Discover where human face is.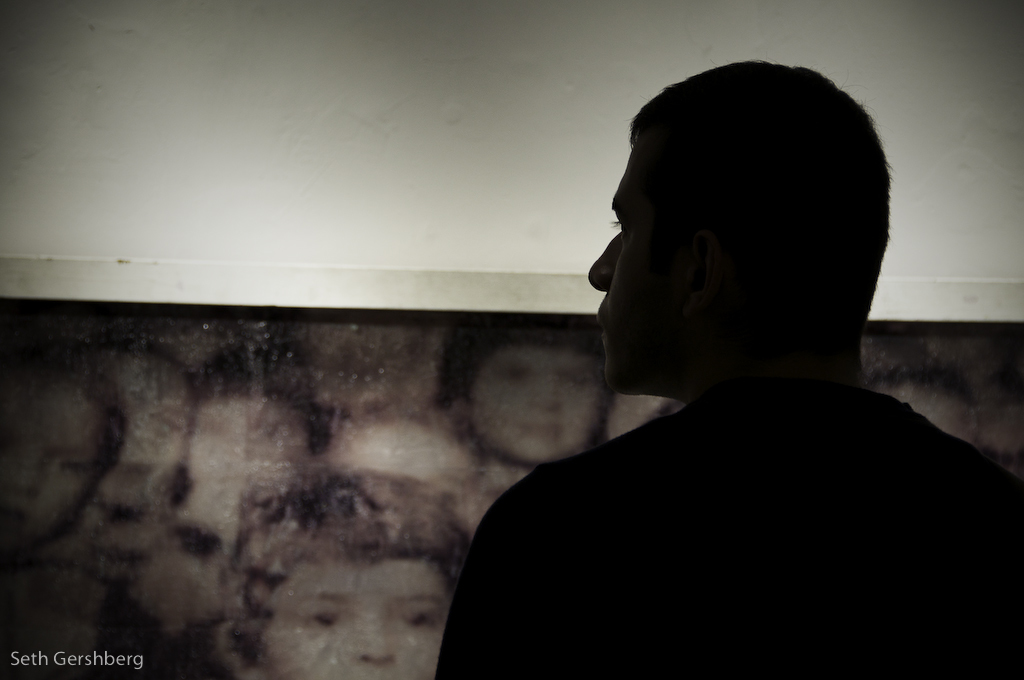
Discovered at (586,142,664,391).
